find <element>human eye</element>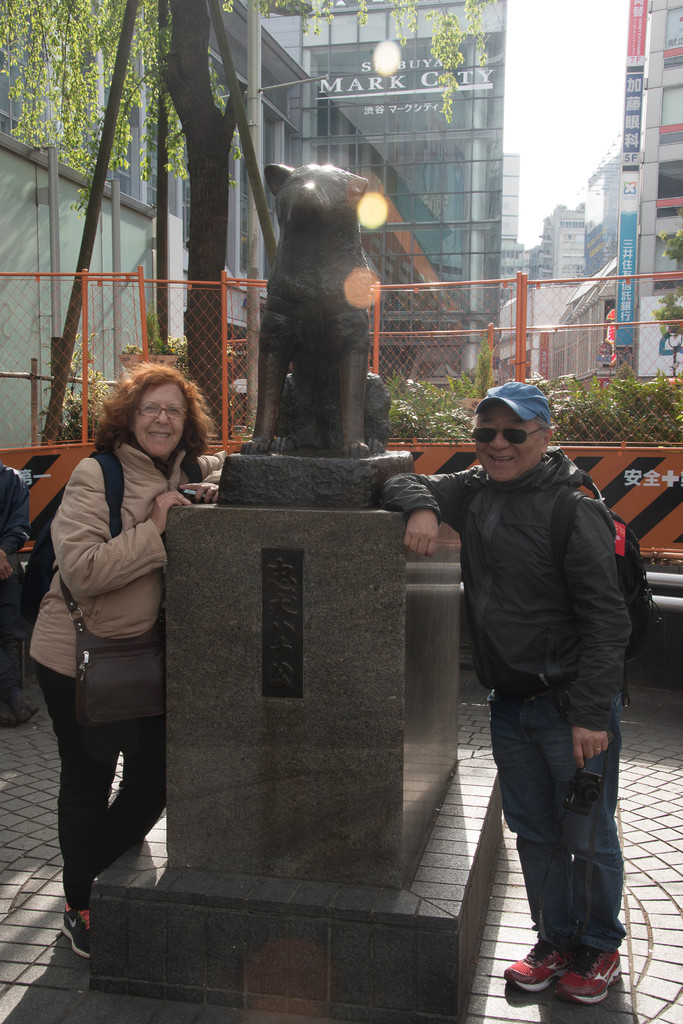
{"x1": 168, "y1": 404, "x2": 180, "y2": 417}
